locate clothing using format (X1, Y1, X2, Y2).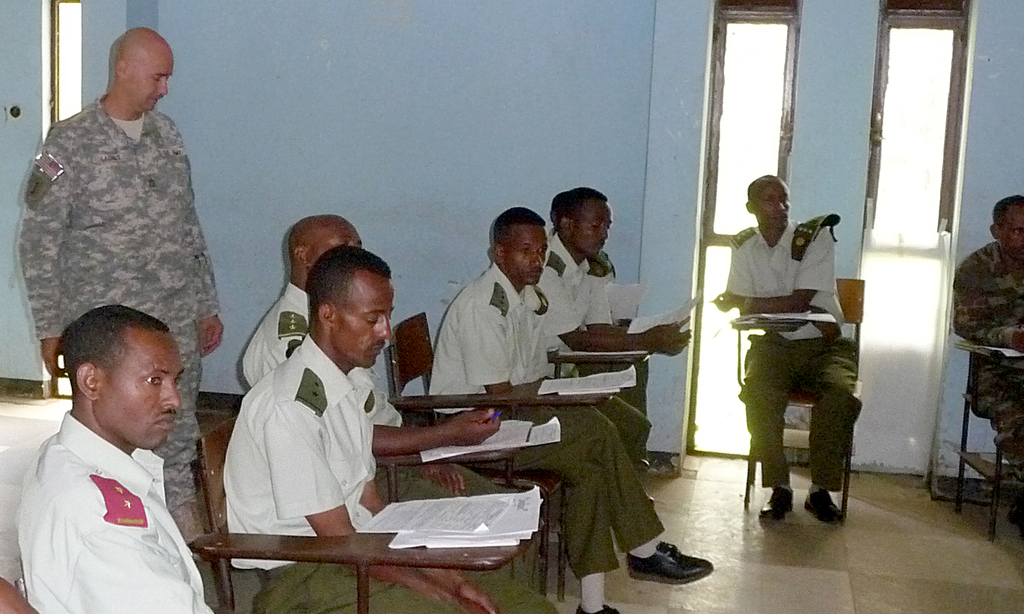
(956, 222, 1023, 501).
